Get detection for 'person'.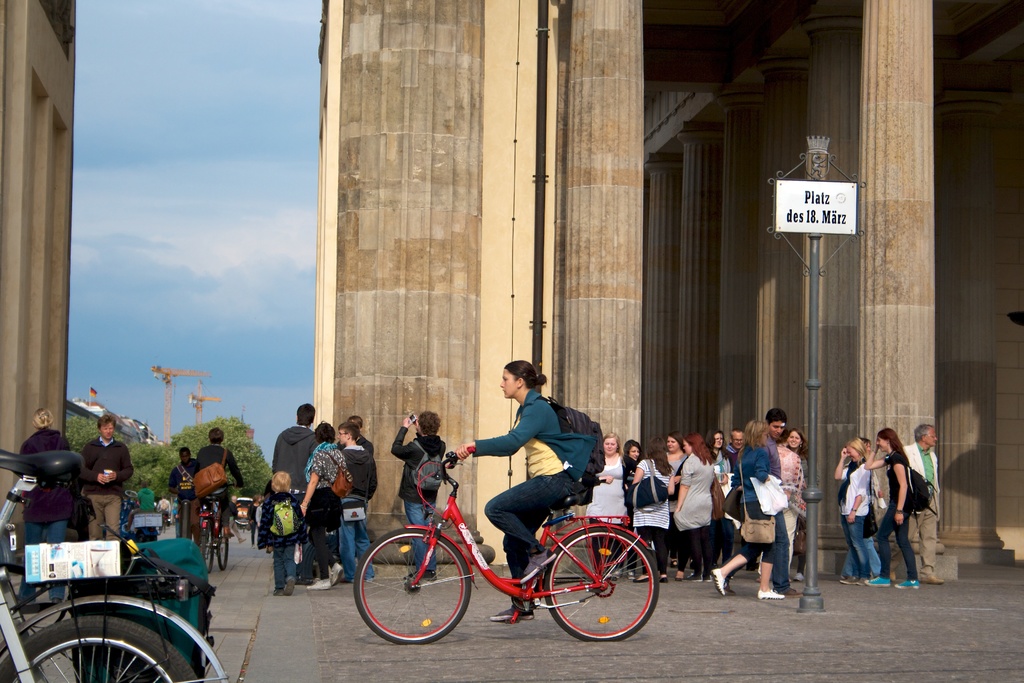
Detection: left=245, top=494, right=260, bottom=547.
